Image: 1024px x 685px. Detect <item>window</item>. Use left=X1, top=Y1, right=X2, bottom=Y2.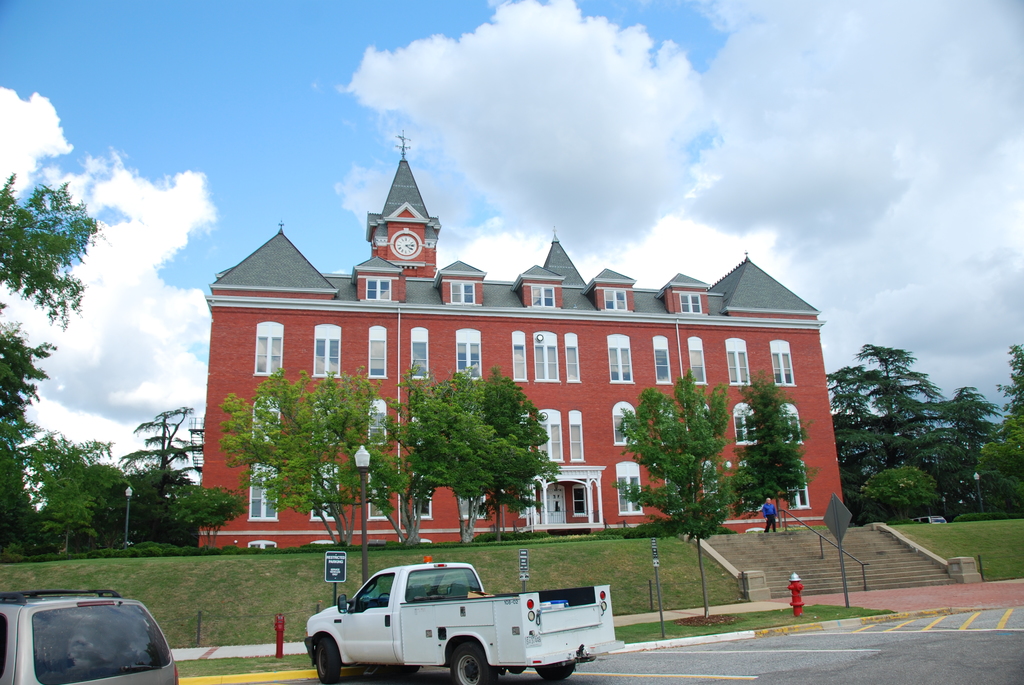
left=442, top=261, right=486, bottom=311.
